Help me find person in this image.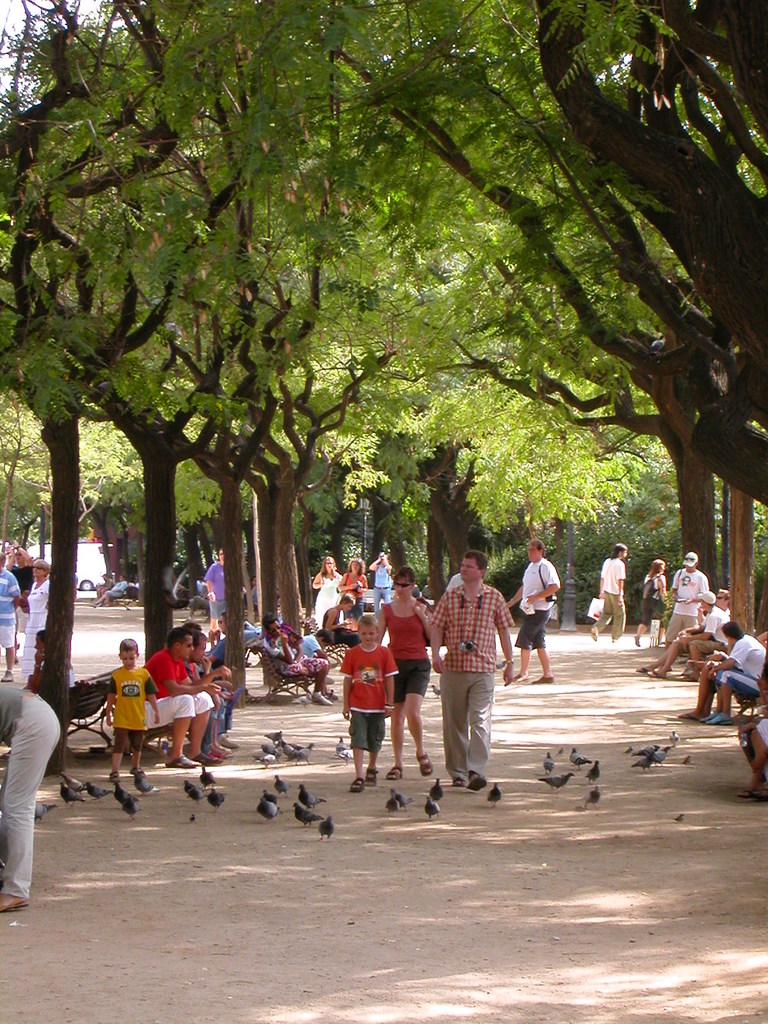
Found it: region(666, 550, 714, 648).
